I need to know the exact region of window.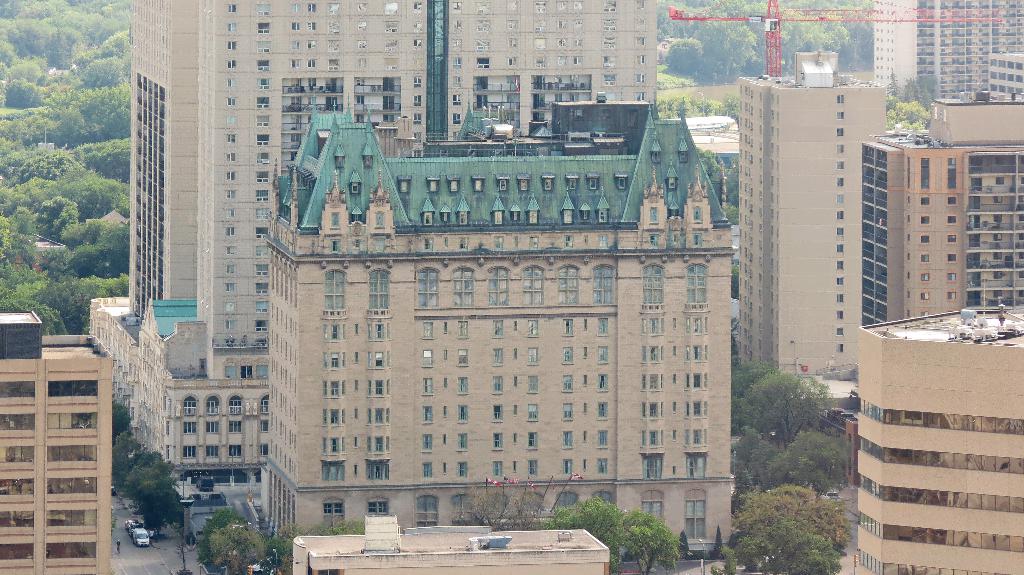
Region: pyautogui.locateOnScreen(687, 345, 711, 364).
